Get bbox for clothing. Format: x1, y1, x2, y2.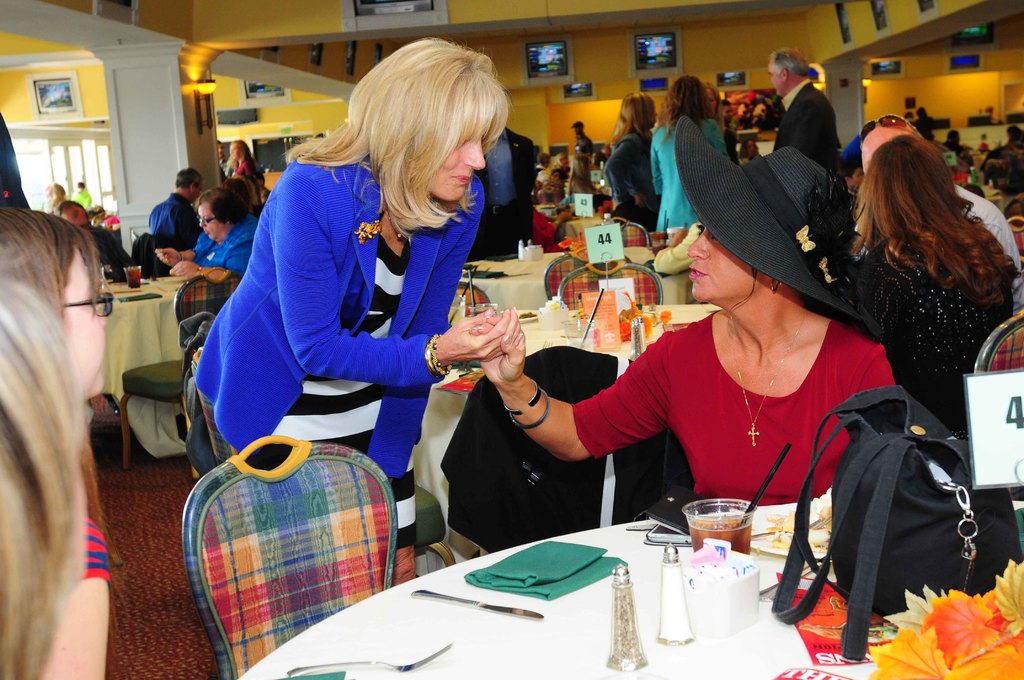
143, 193, 199, 241.
